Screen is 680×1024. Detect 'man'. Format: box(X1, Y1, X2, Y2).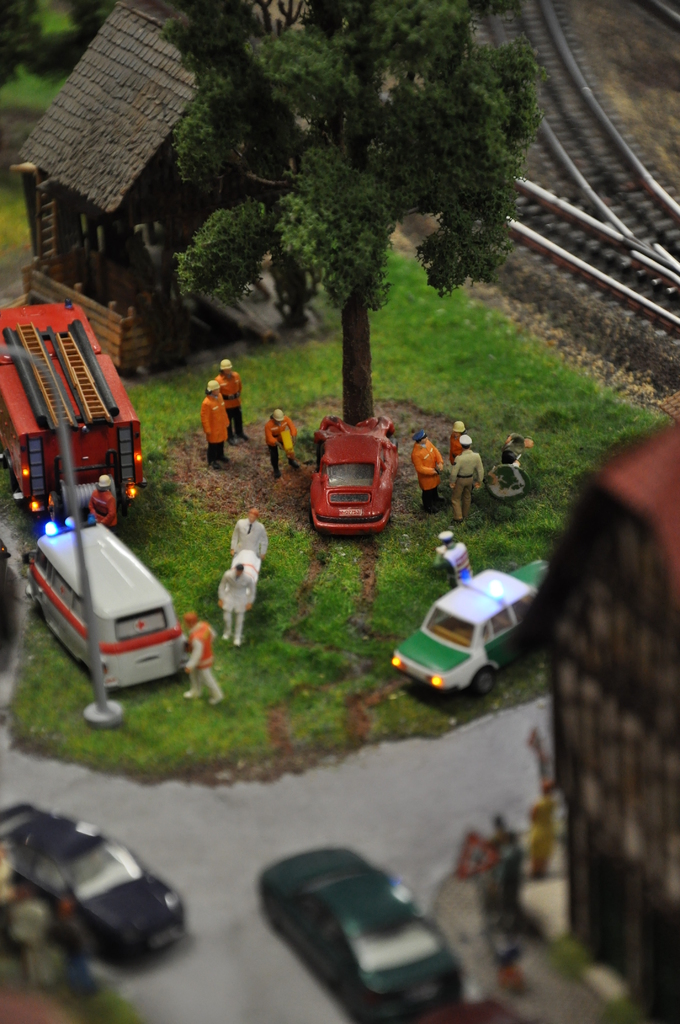
box(263, 408, 296, 469).
